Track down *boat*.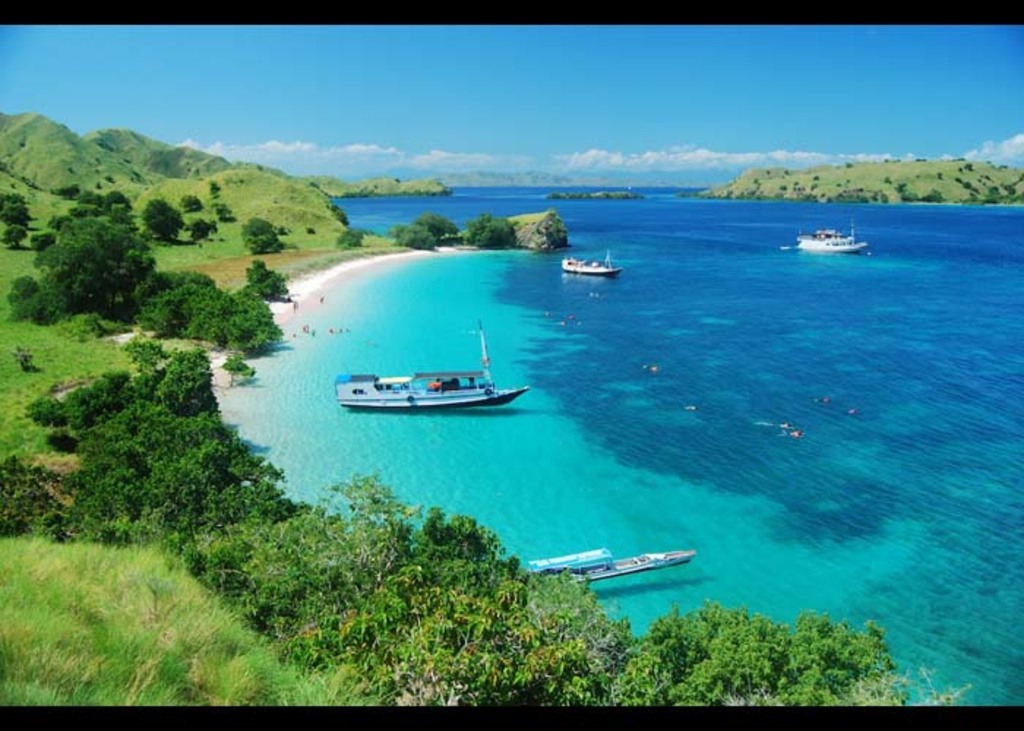
Tracked to detection(560, 249, 626, 276).
